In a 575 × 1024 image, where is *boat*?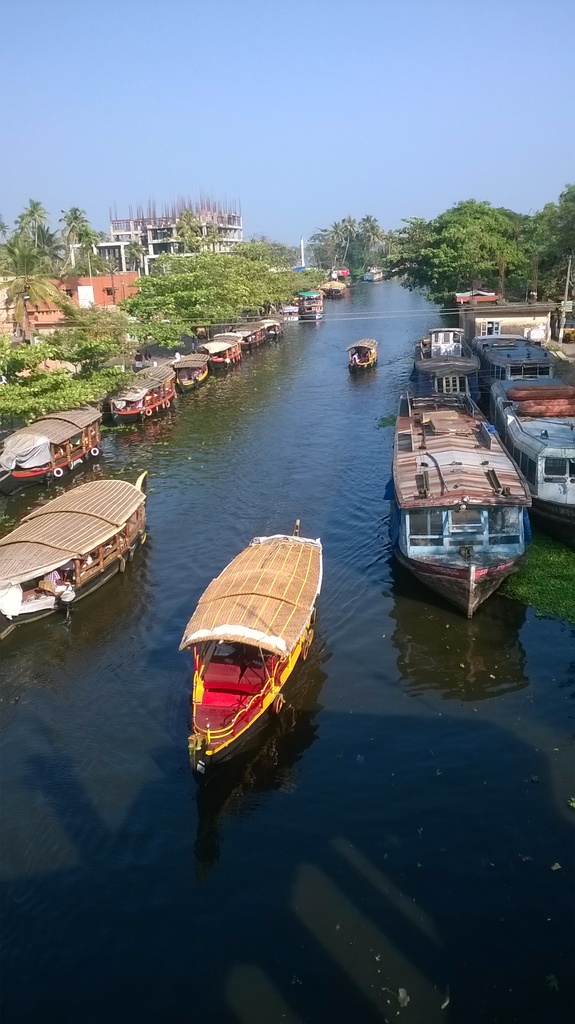
389,372,533,620.
